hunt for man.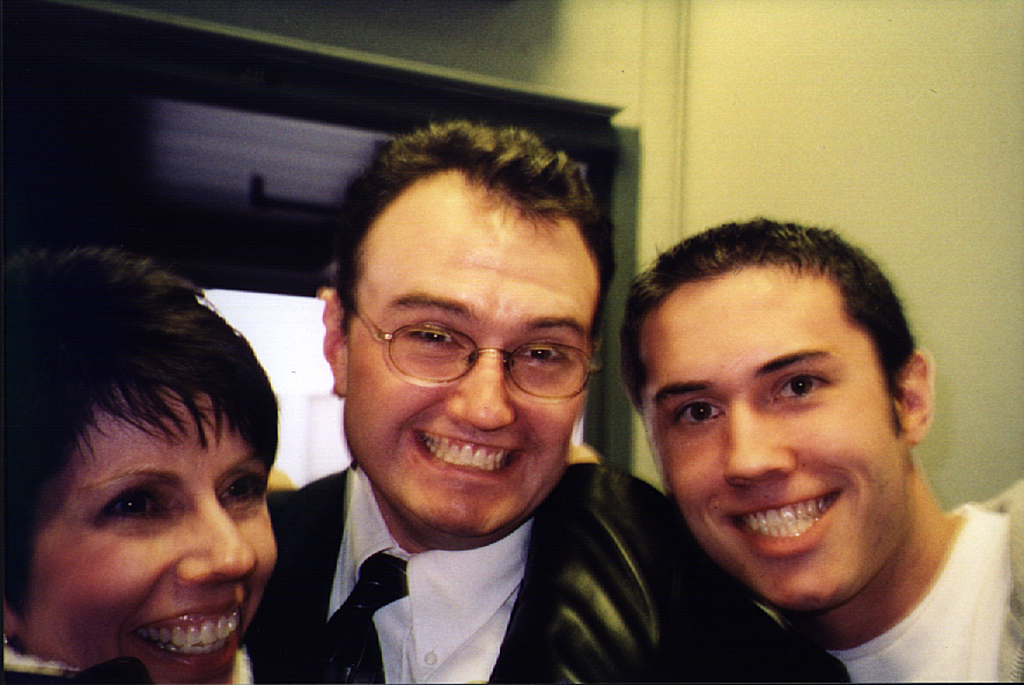
Hunted down at bbox(619, 215, 1023, 684).
